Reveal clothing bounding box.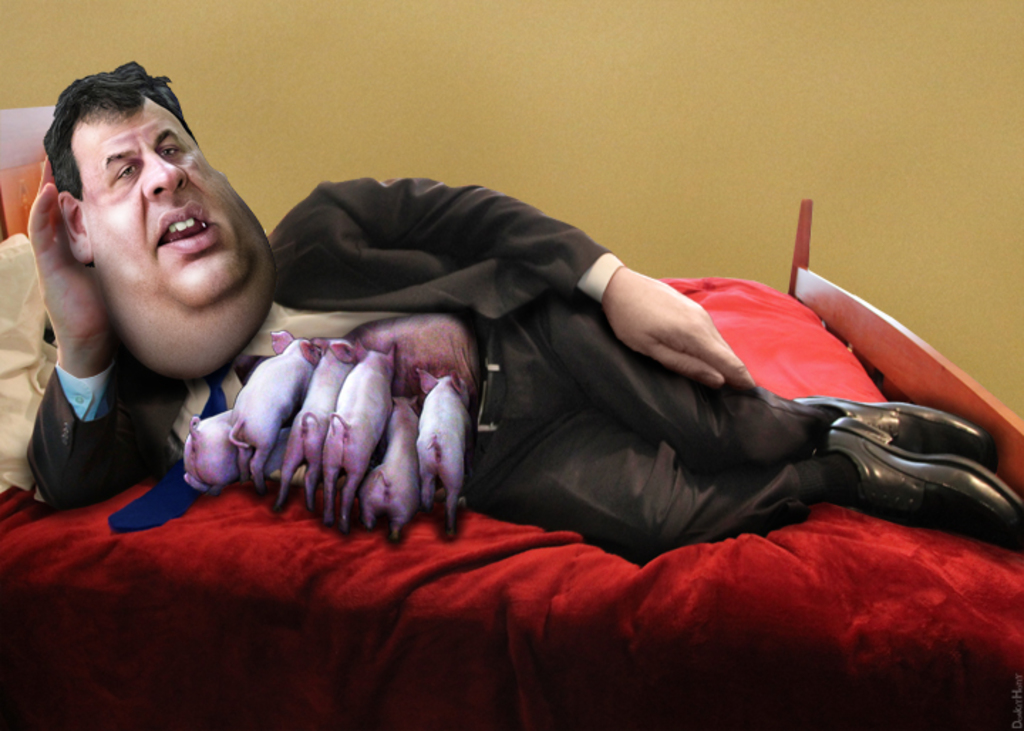
Revealed: (213, 141, 923, 596).
